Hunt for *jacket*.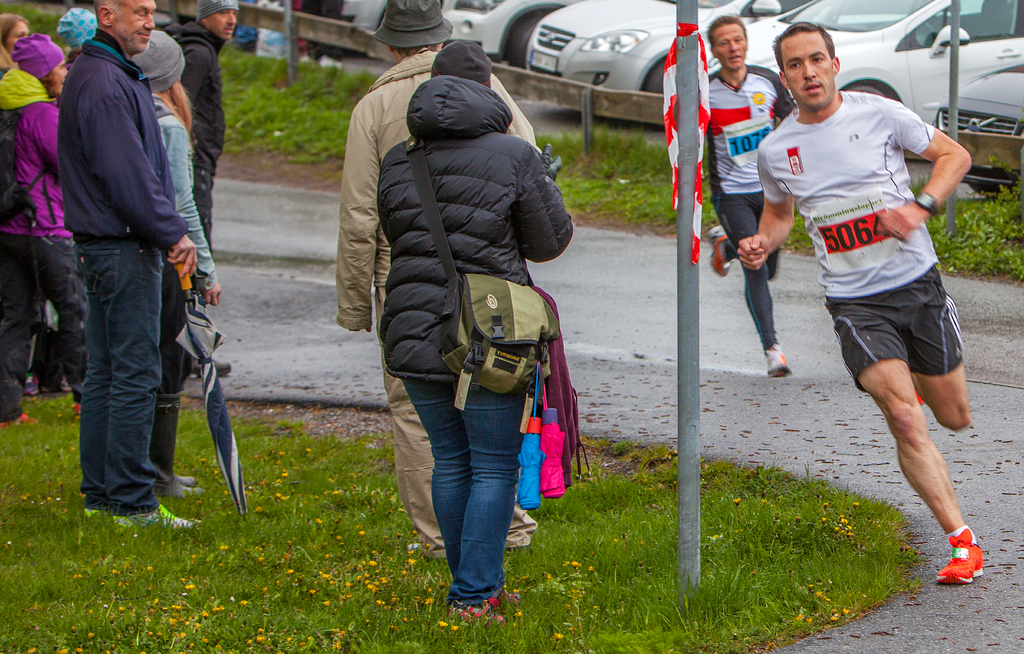
Hunted down at box=[56, 28, 188, 256].
